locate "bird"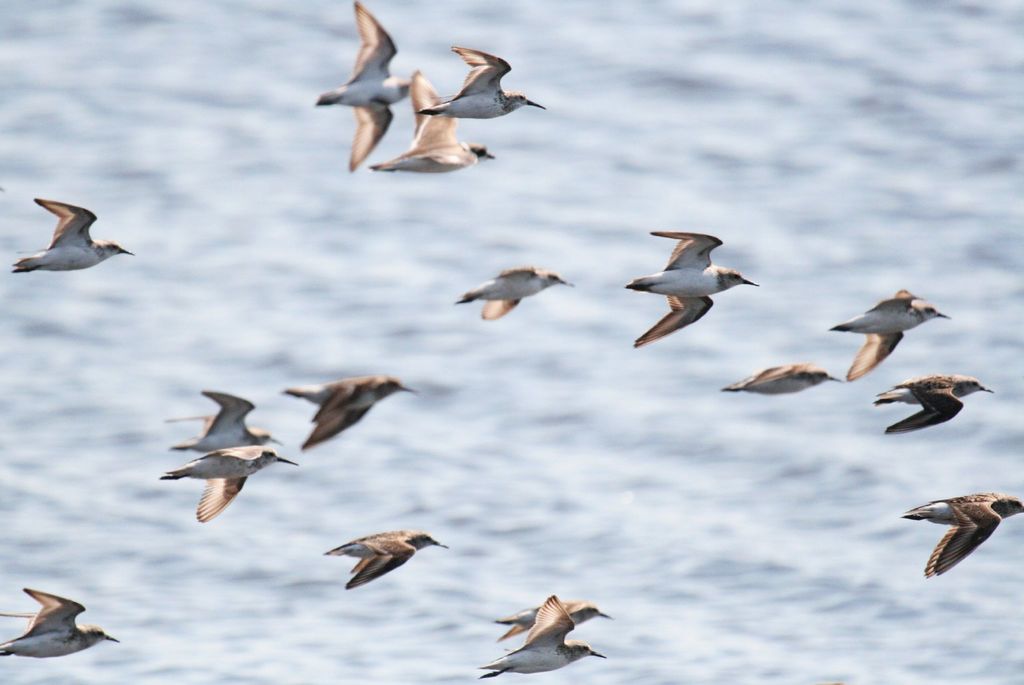
crop(149, 444, 302, 527)
